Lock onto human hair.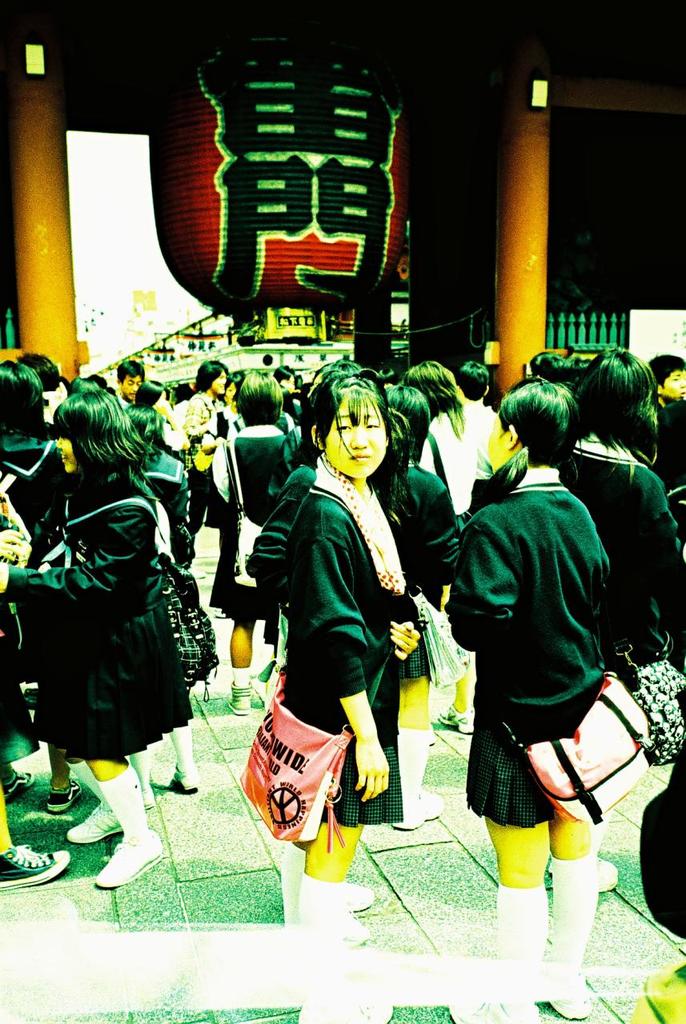
Locked: box=[650, 350, 685, 387].
